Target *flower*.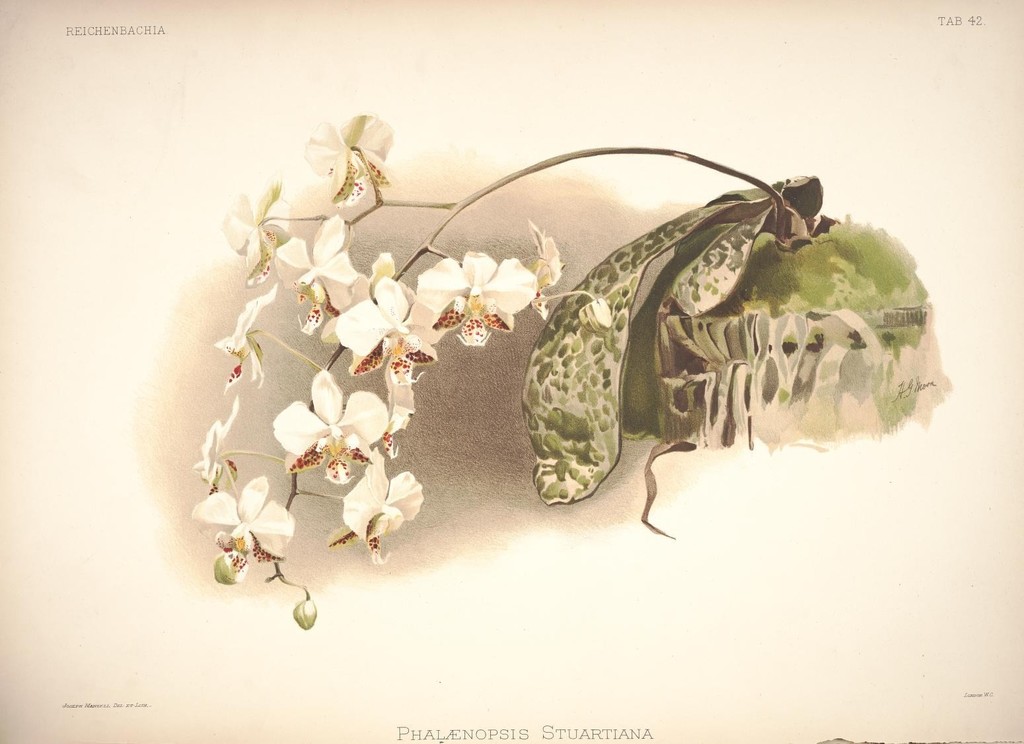
Target region: <box>211,291,272,389</box>.
